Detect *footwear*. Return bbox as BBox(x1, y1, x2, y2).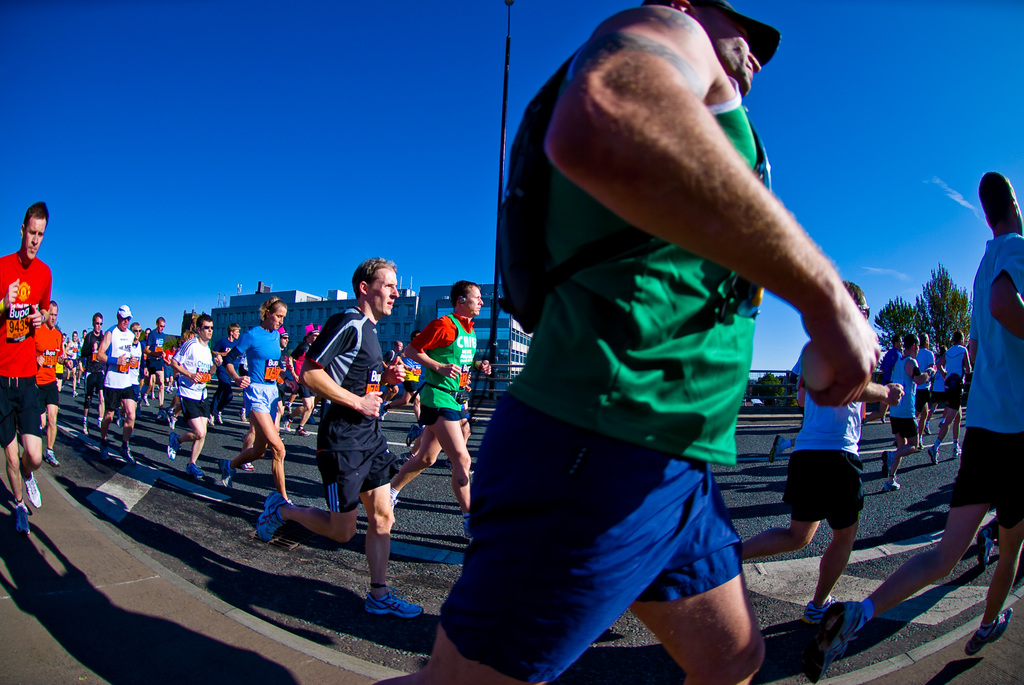
BBox(931, 450, 940, 466).
